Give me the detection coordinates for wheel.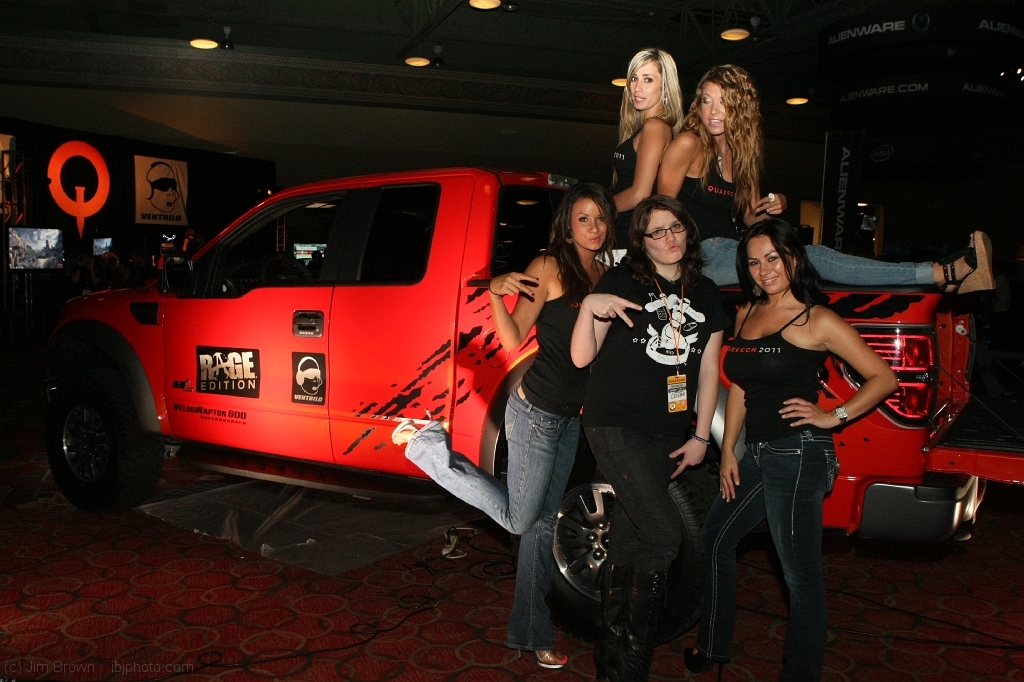
pyautogui.locateOnScreen(541, 438, 716, 633).
